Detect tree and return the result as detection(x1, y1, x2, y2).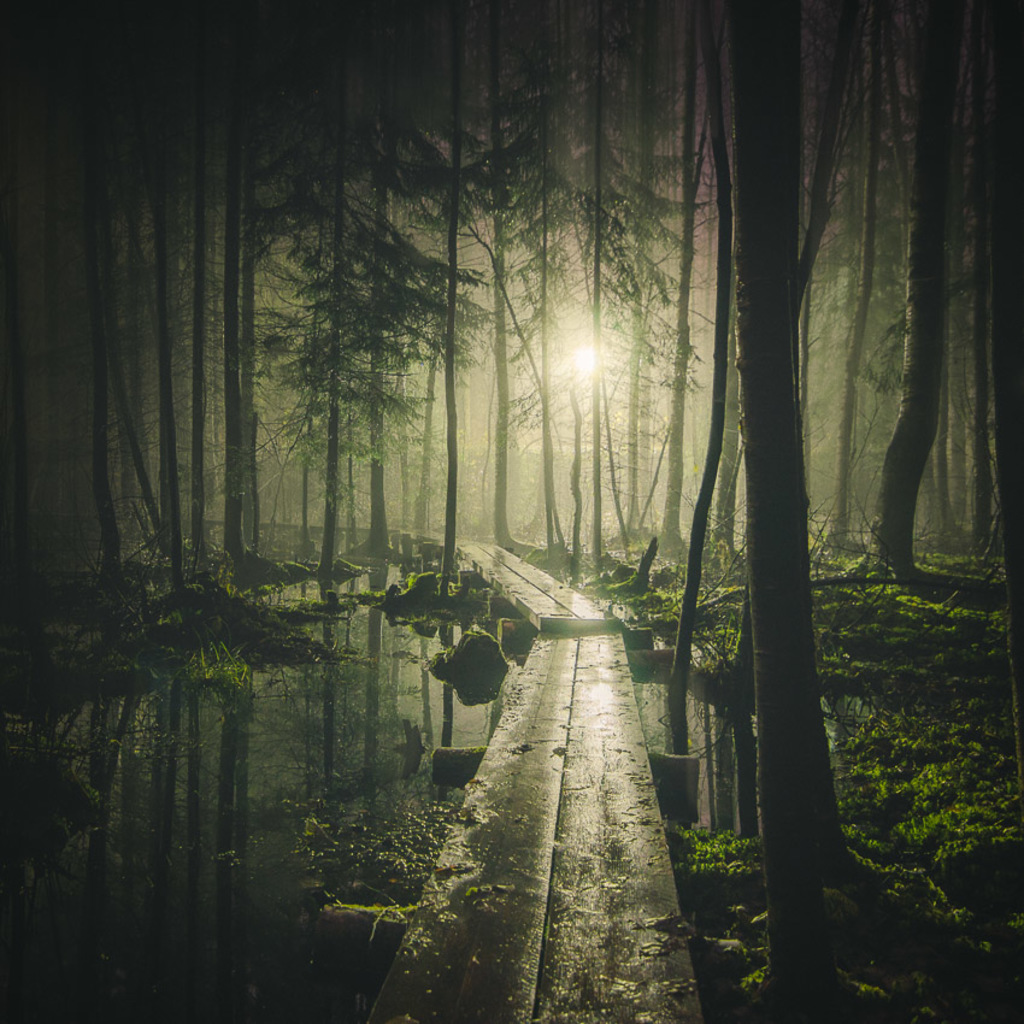
detection(189, 2, 205, 576).
